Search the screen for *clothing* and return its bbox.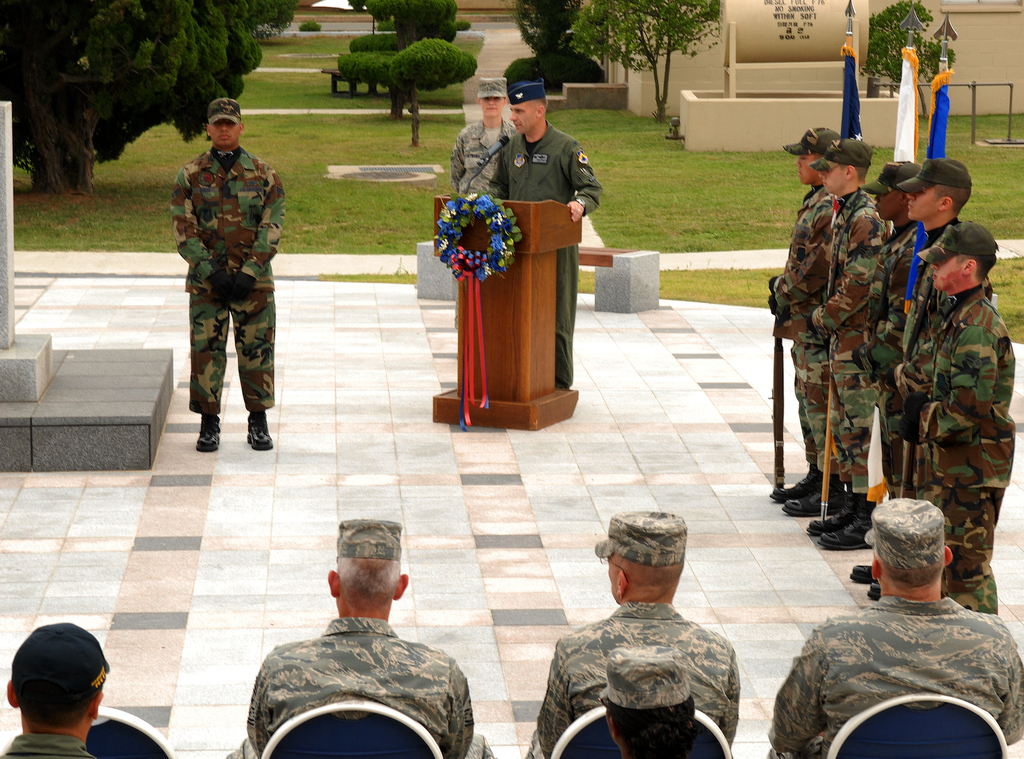
Found: pyautogui.locateOnScreen(763, 600, 1023, 758).
